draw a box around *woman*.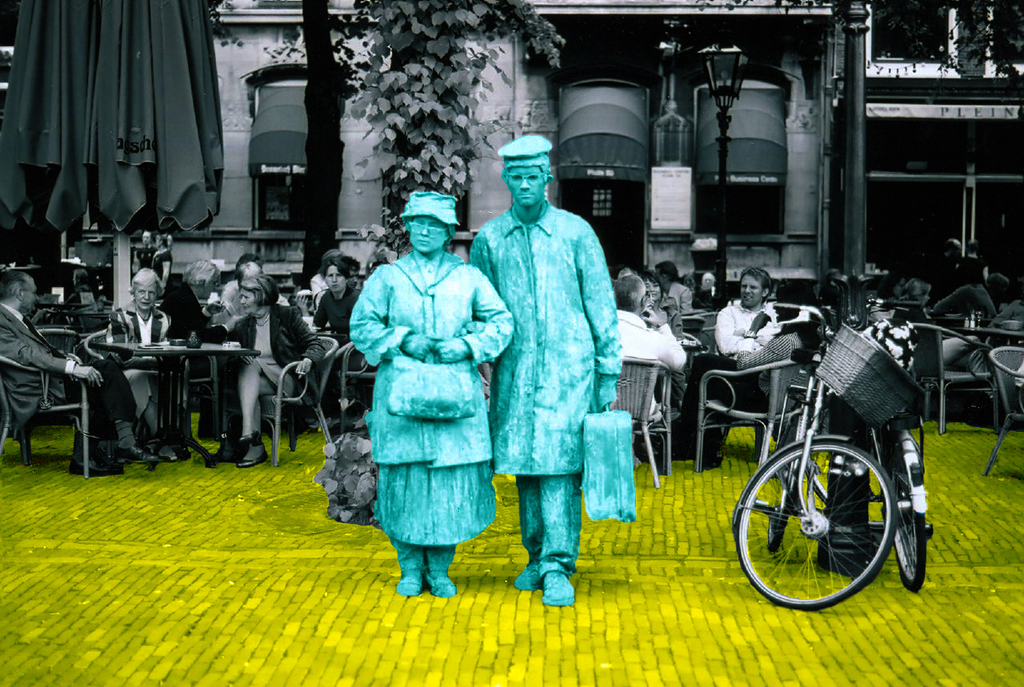
left=313, top=254, right=368, bottom=434.
